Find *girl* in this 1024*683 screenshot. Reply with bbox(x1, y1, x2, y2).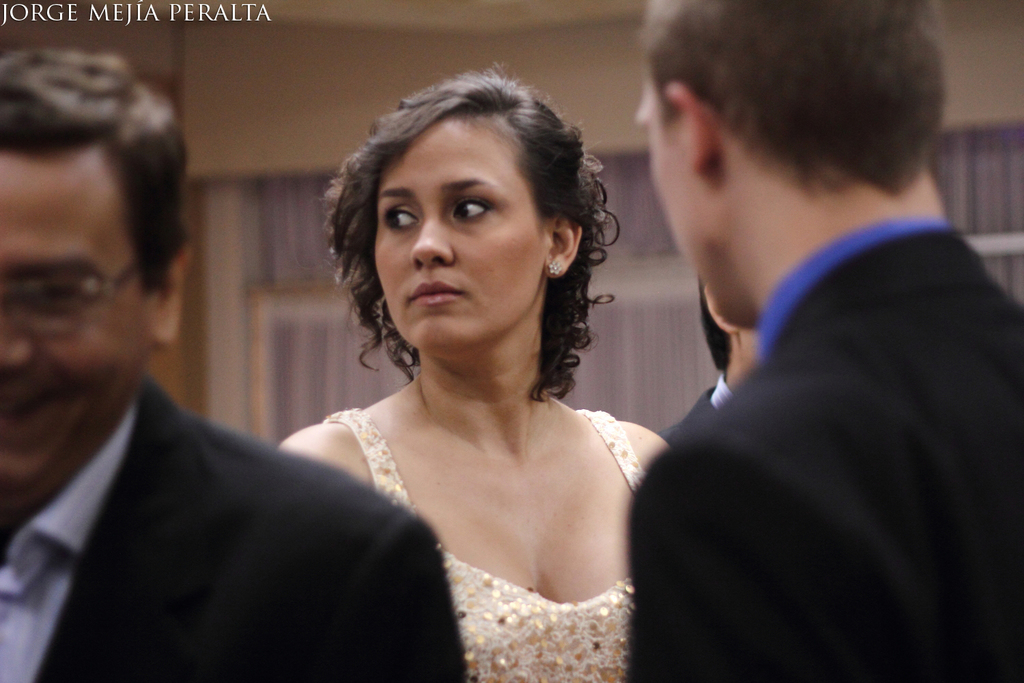
bbox(277, 87, 670, 682).
